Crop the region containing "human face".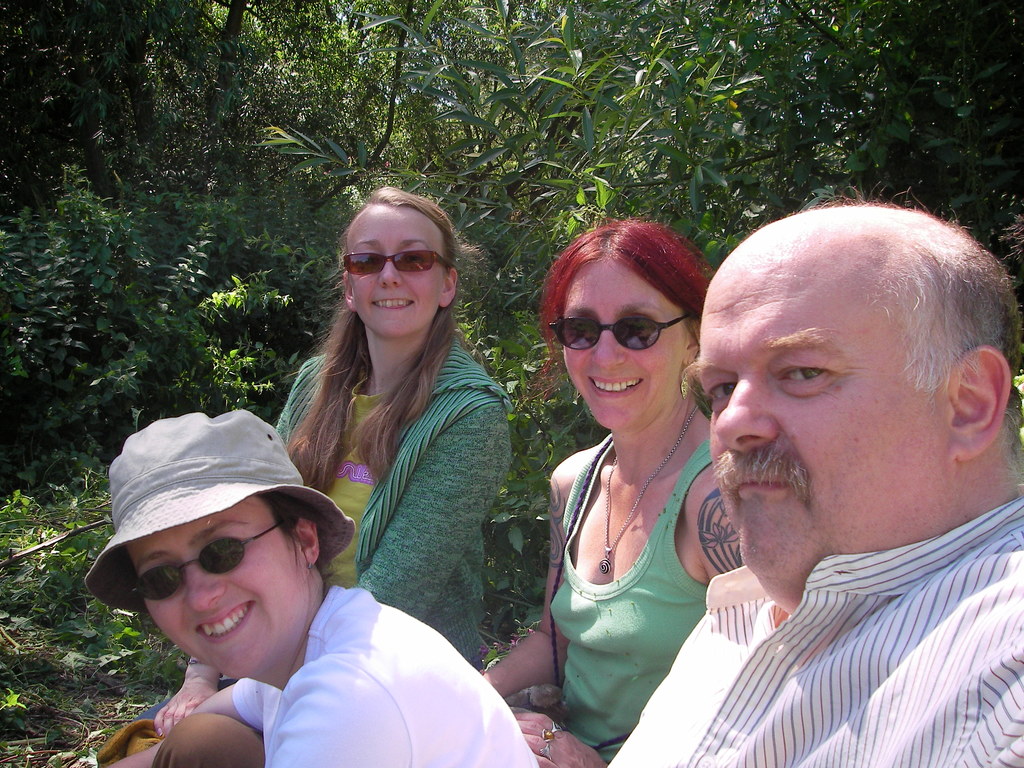
Crop region: 348:205:444:340.
